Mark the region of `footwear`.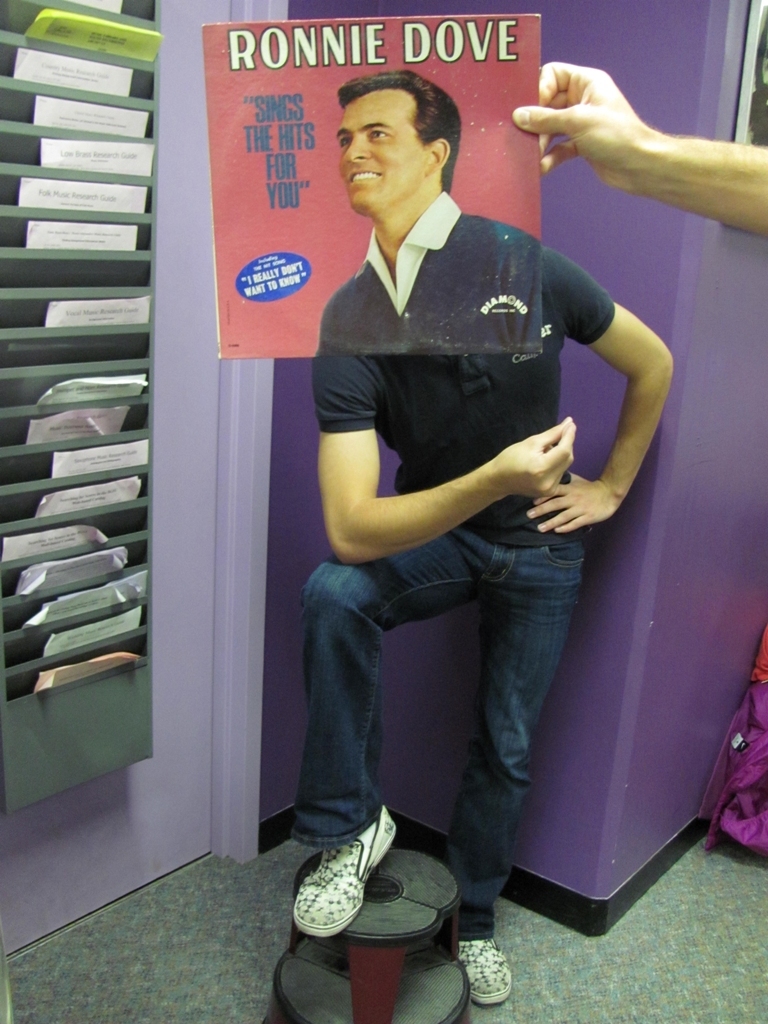
Region: [x1=297, y1=806, x2=398, y2=934].
